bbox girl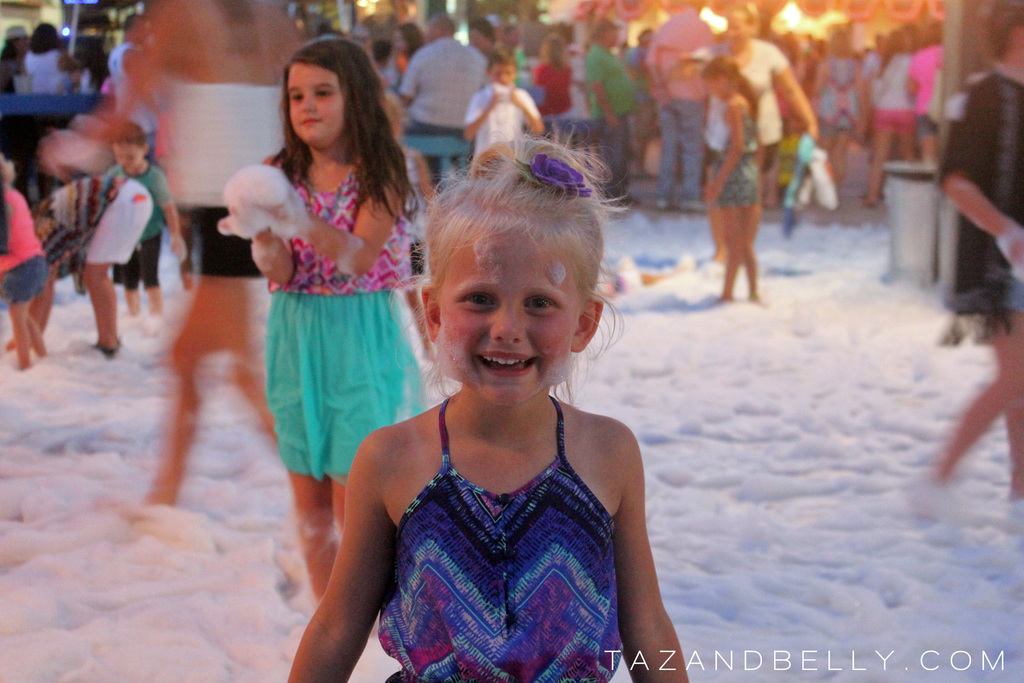
701,56,762,300
